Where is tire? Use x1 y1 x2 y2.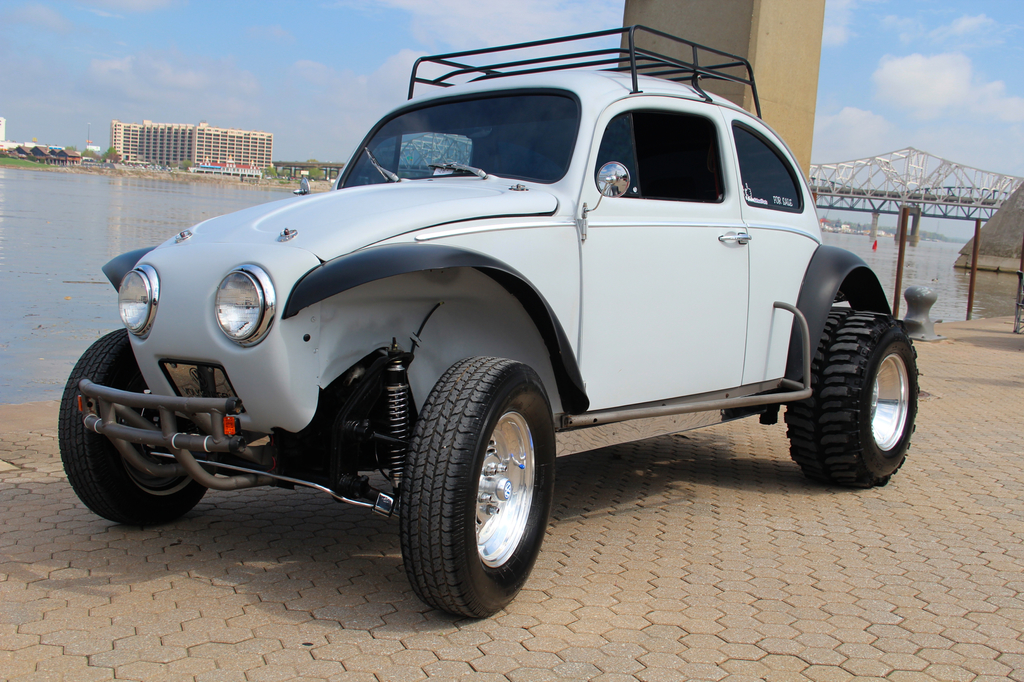
786 283 916 495.
